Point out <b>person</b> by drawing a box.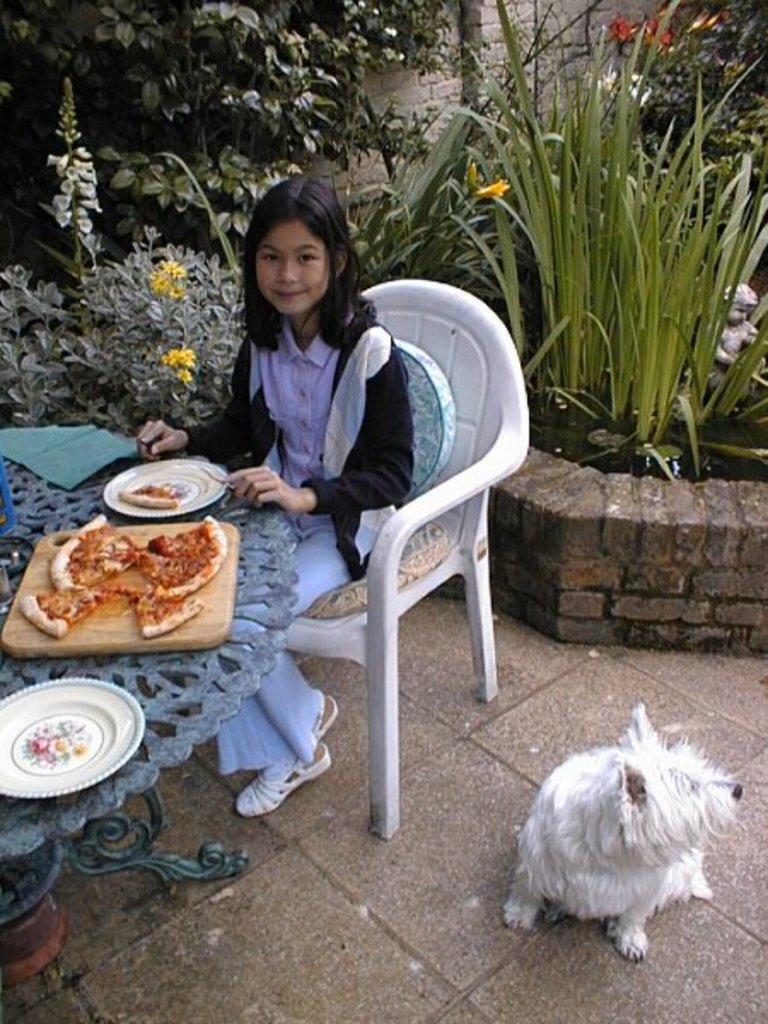
left=229, top=164, right=485, bottom=766.
